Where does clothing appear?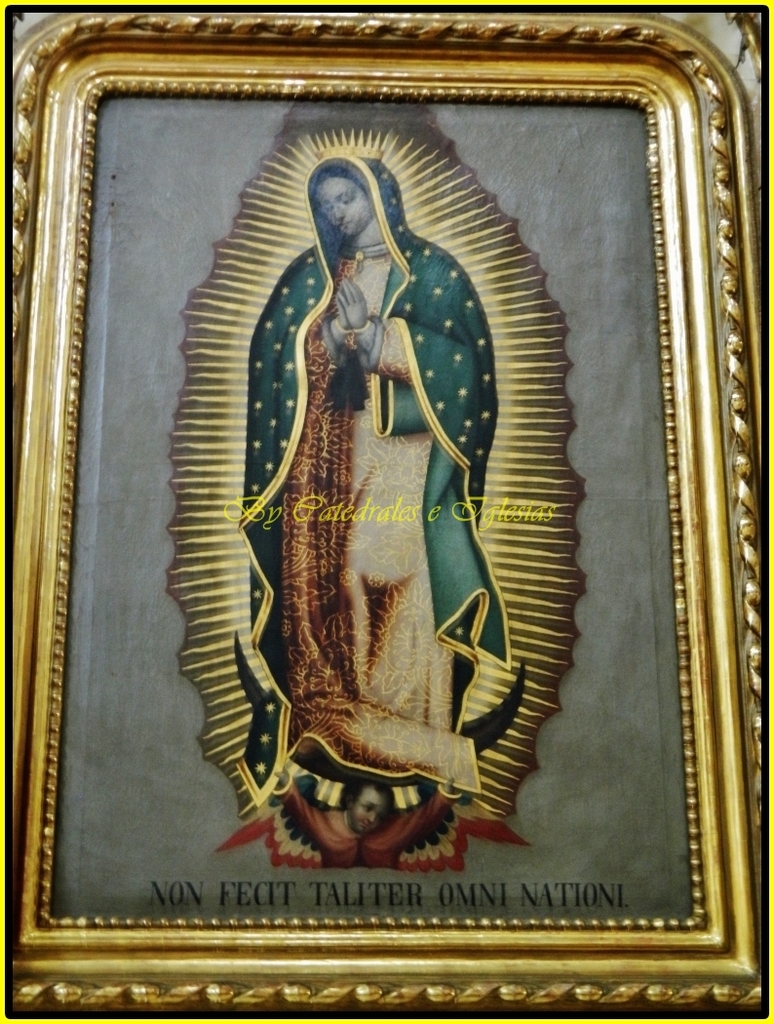
Appears at (left=233, top=159, right=493, bottom=805).
